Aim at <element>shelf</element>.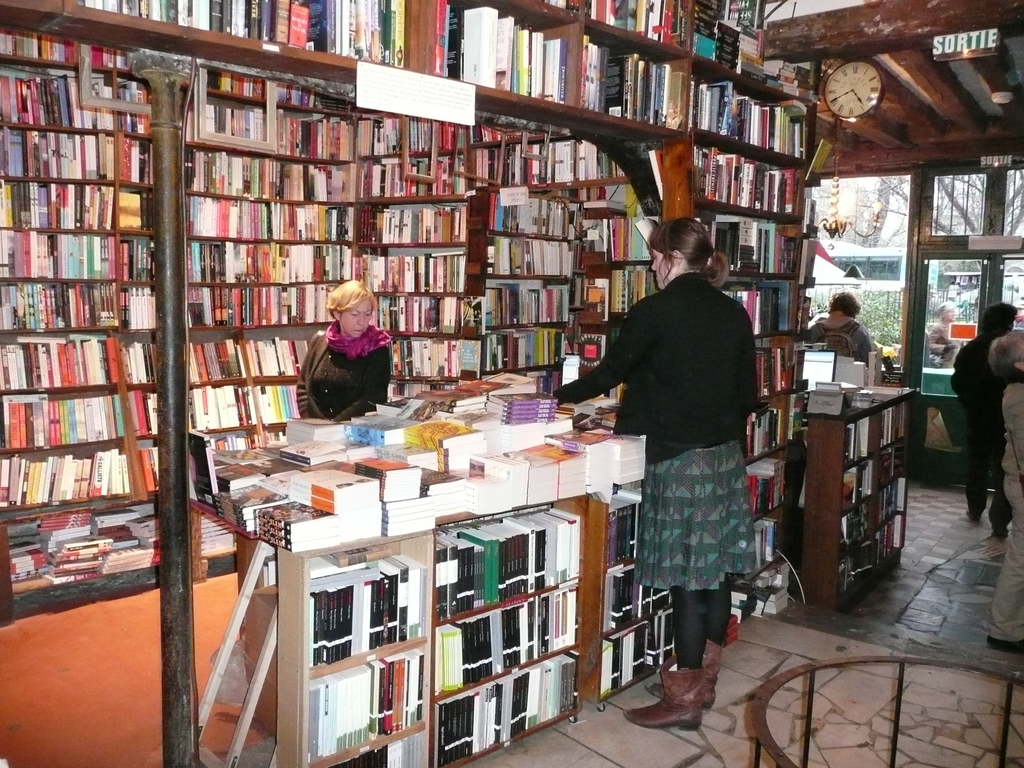
Aimed at 191 192 345 233.
